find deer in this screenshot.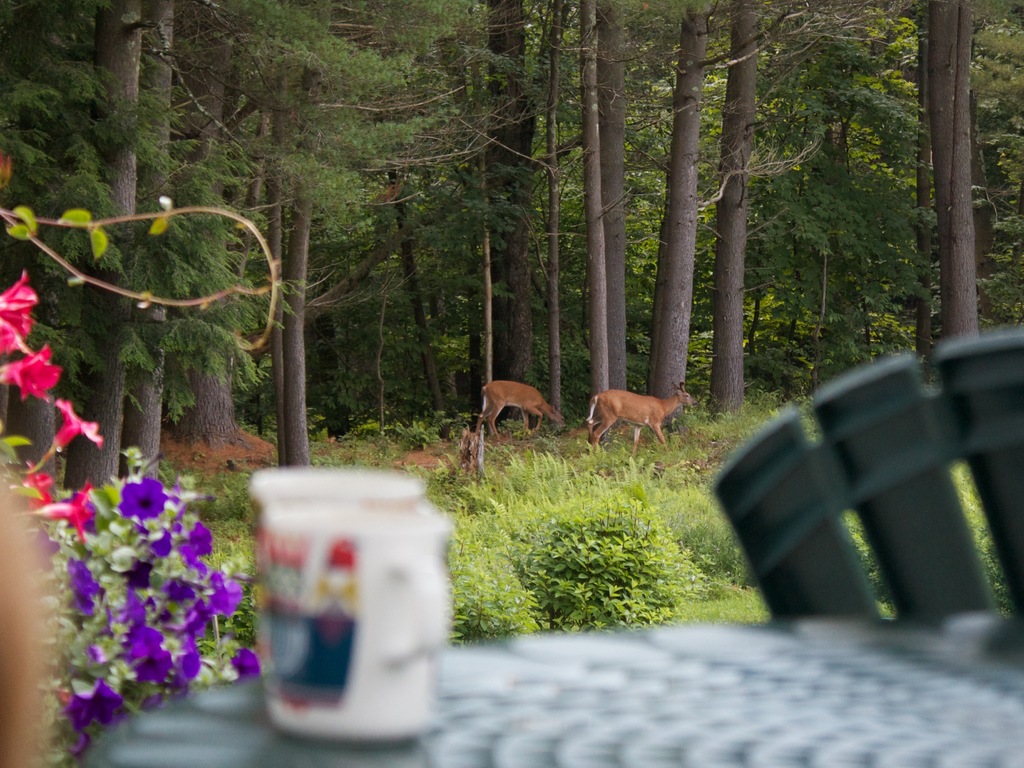
The bounding box for deer is Rect(585, 383, 696, 463).
